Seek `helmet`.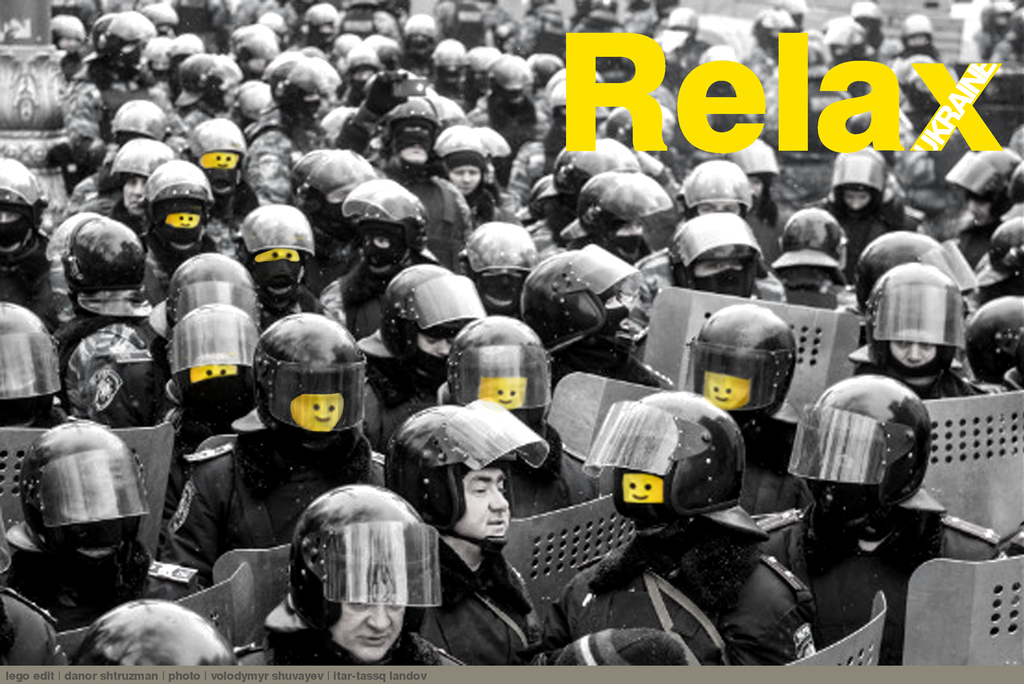
crop(767, 207, 849, 283).
